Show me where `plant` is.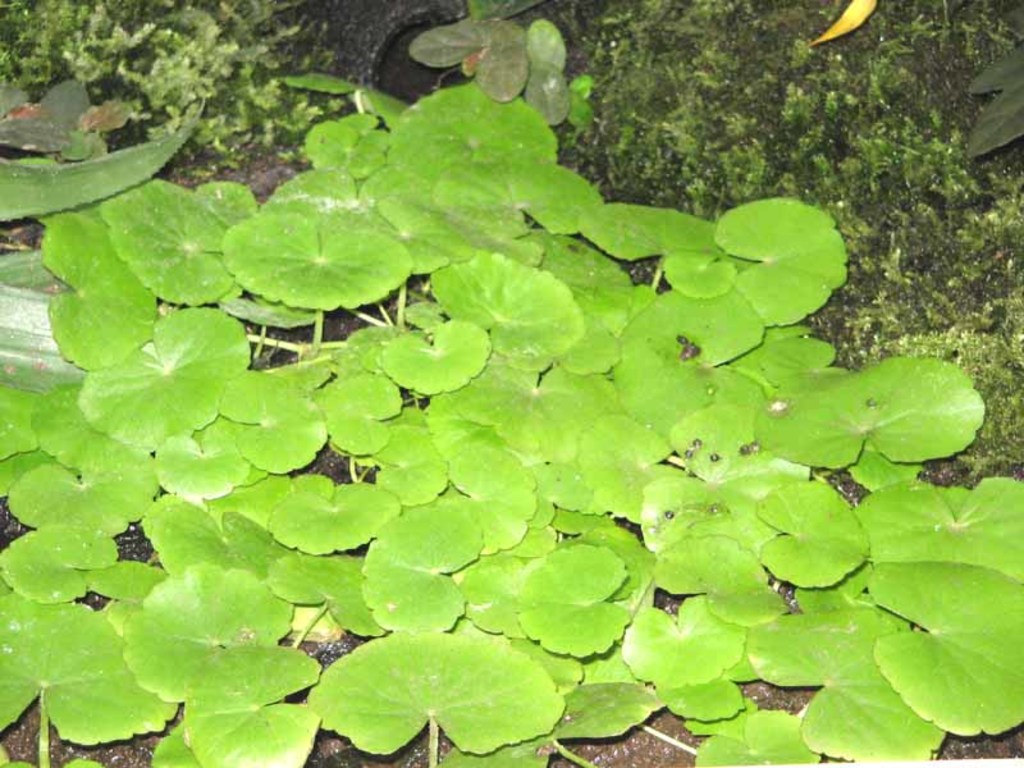
`plant` is at 959:49:1023:165.
